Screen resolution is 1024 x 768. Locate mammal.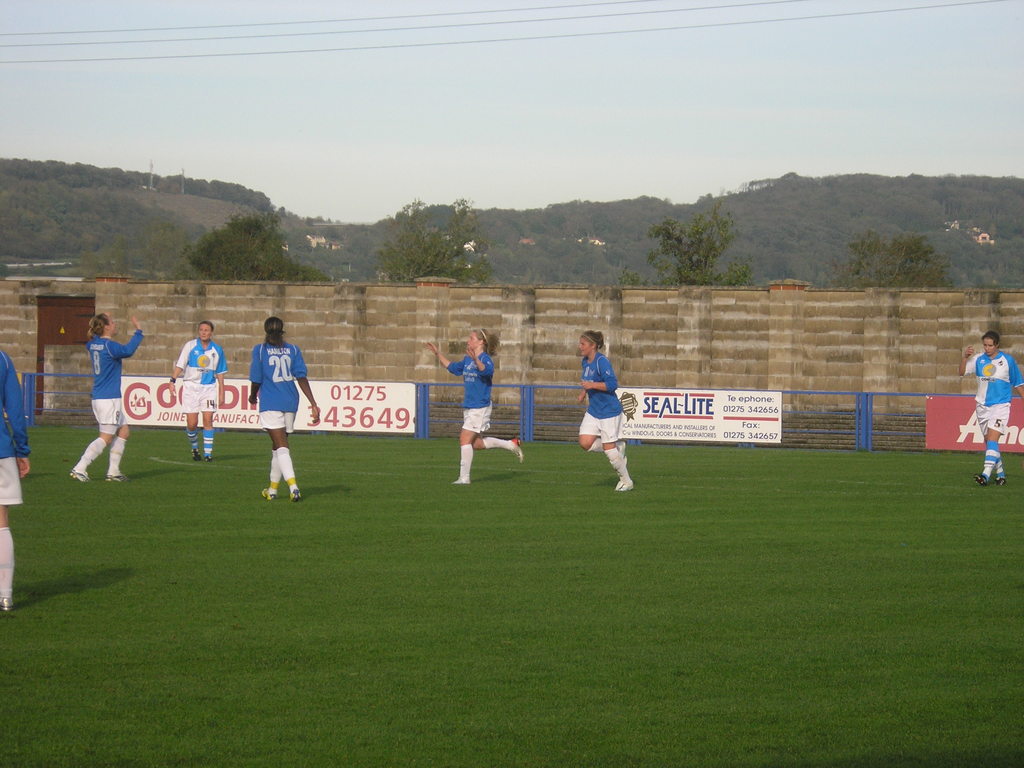
x1=956, y1=331, x2=1023, y2=486.
